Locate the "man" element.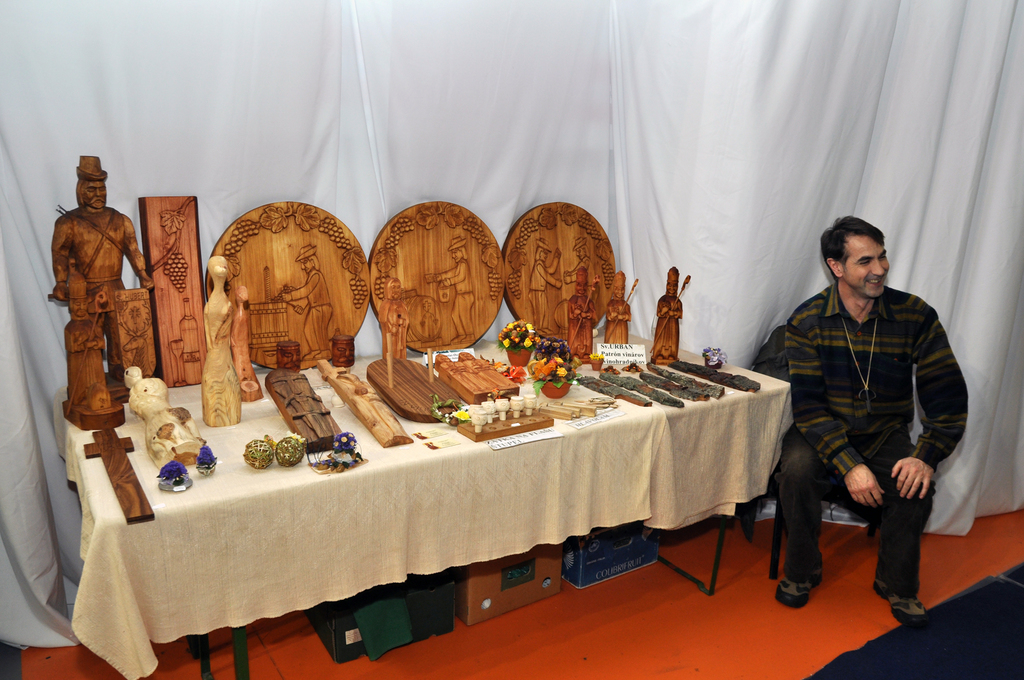
Element bbox: Rect(51, 156, 156, 384).
